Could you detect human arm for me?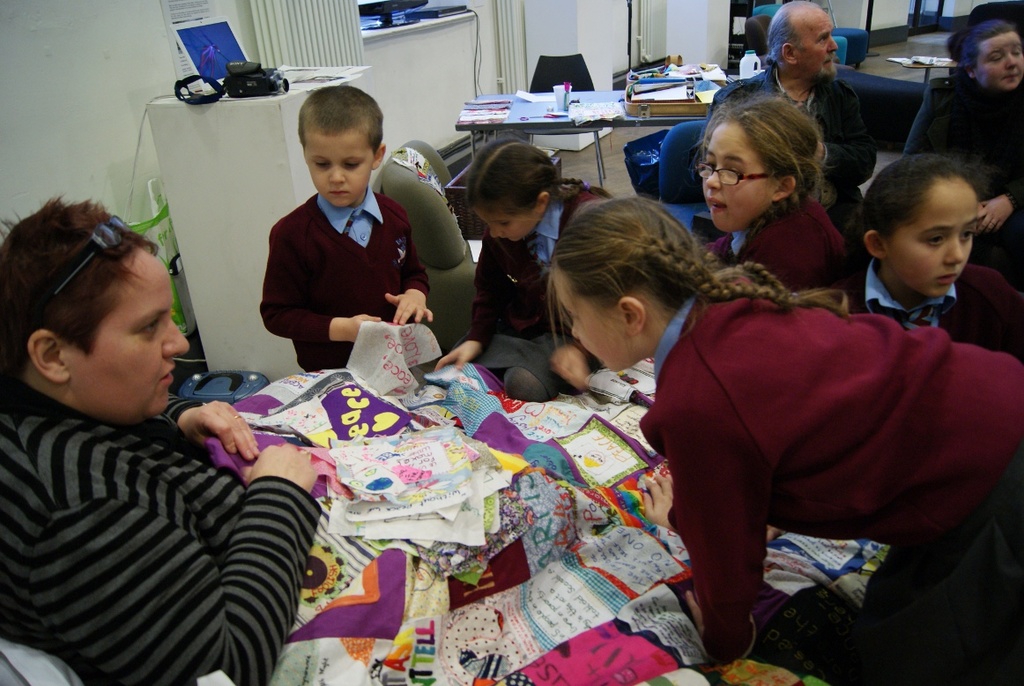
Detection result: crop(434, 250, 492, 370).
